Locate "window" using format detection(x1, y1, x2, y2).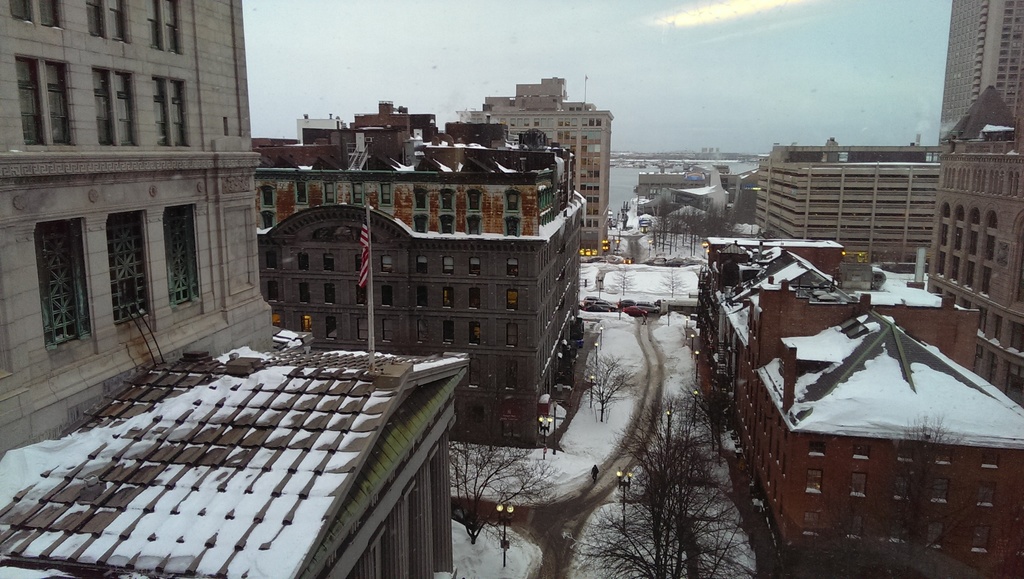
detection(446, 284, 454, 307).
